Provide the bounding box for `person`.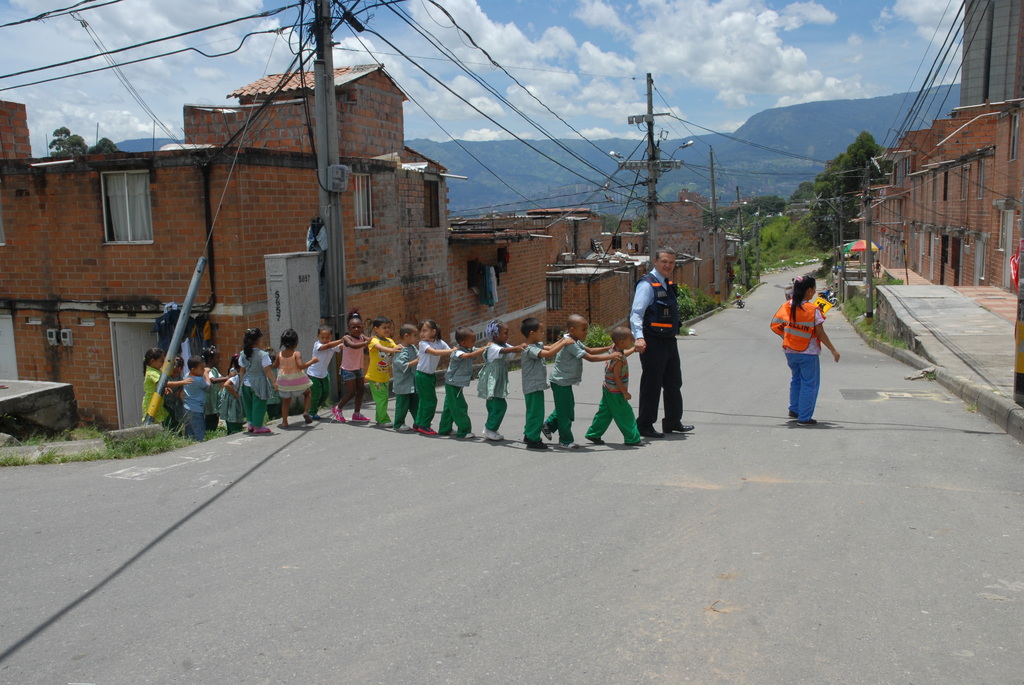
left=483, top=319, right=527, bottom=443.
